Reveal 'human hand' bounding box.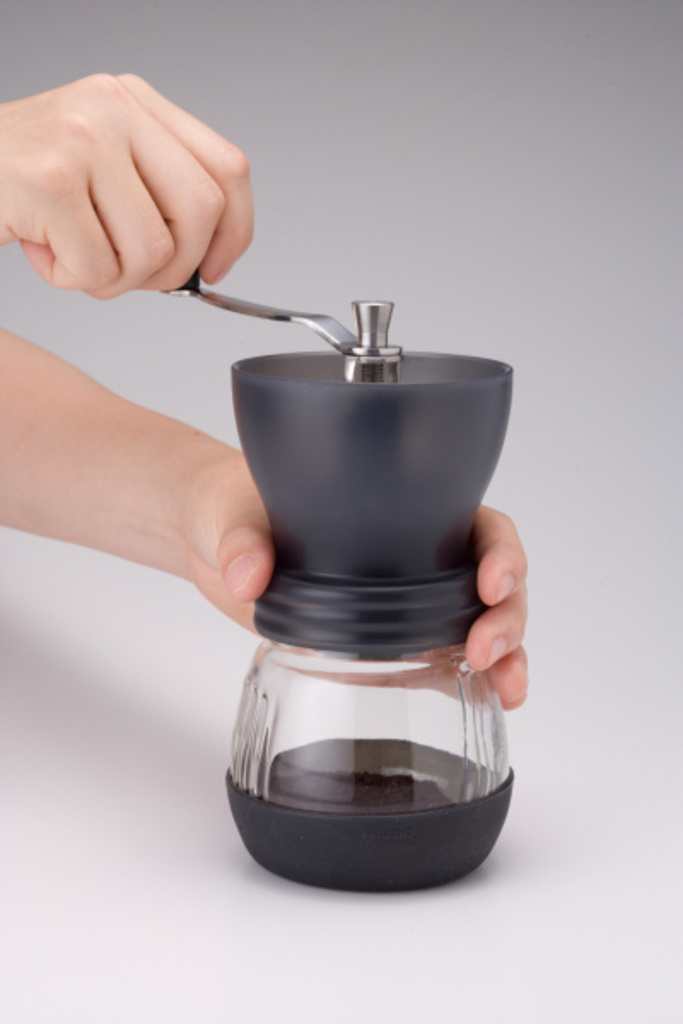
Revealed: select_region(166, 447, 531, 712).
